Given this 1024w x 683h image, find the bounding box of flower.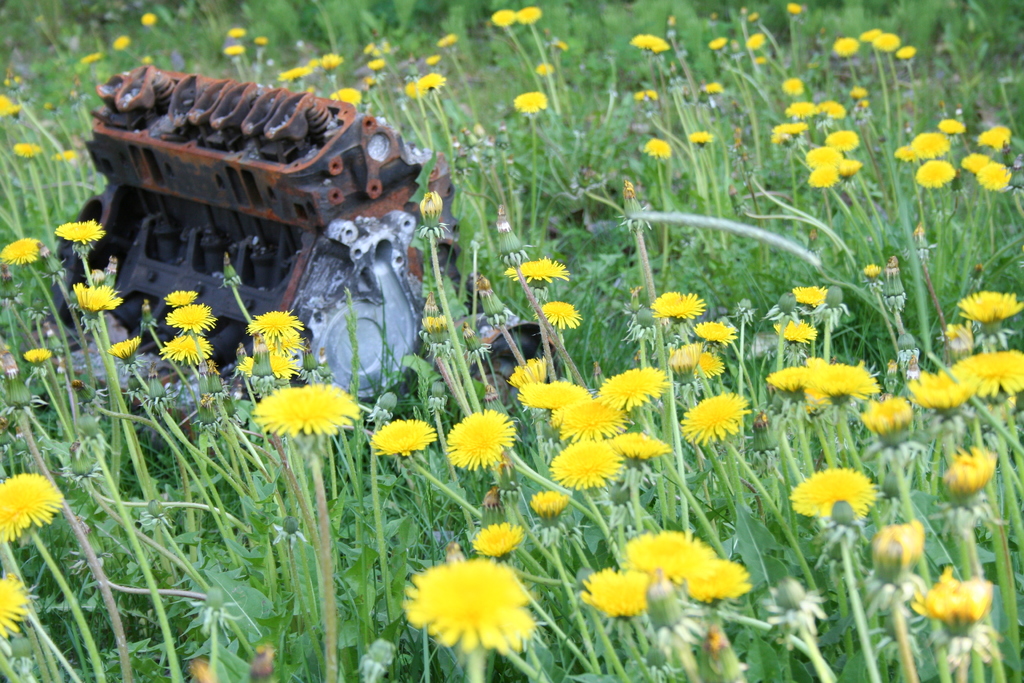
[897, 147, 909, 167].
